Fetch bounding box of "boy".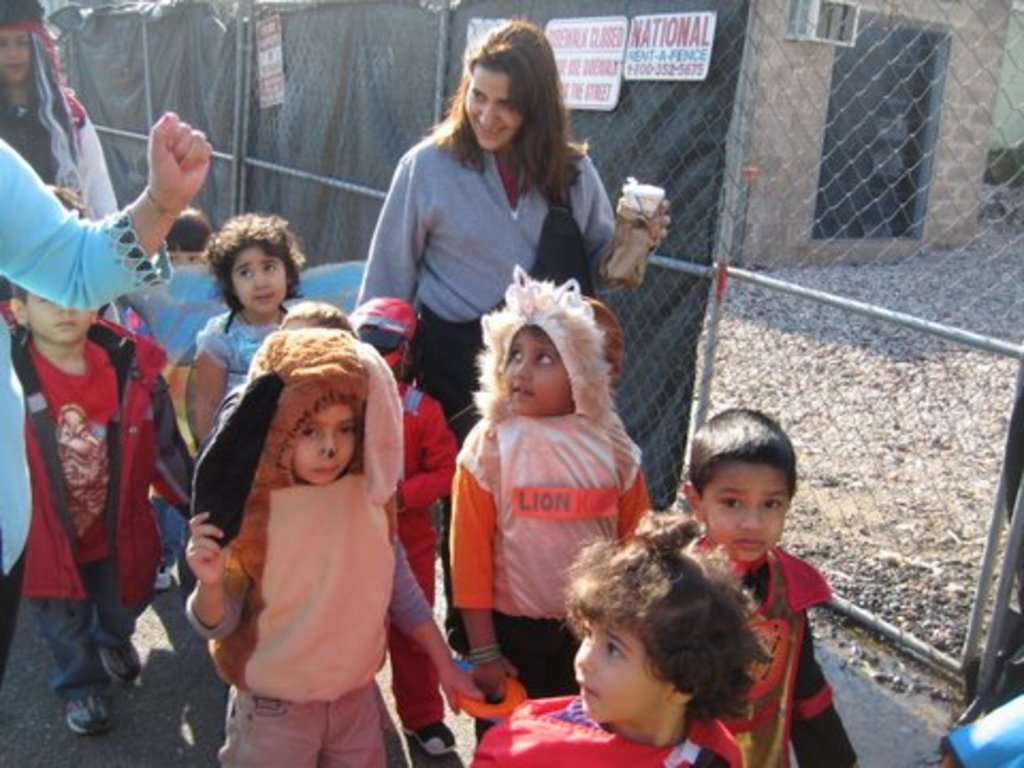
Bbox: x1=663, y1=420, x2=836, y2=685.
